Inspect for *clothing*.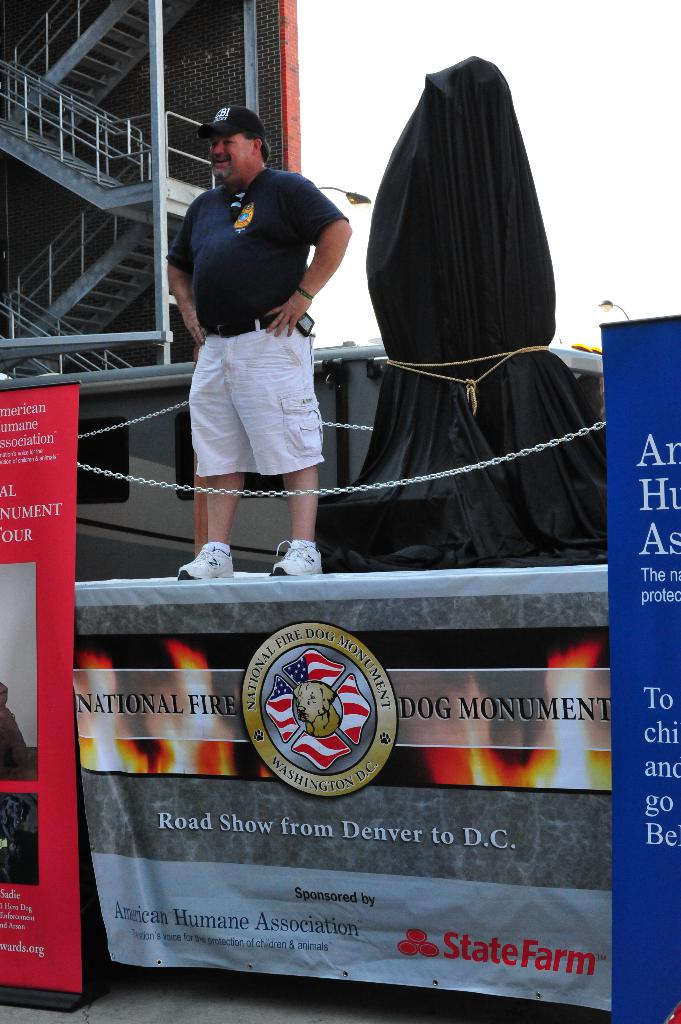
Inspection: BBox(186, 141, 340, 490).
